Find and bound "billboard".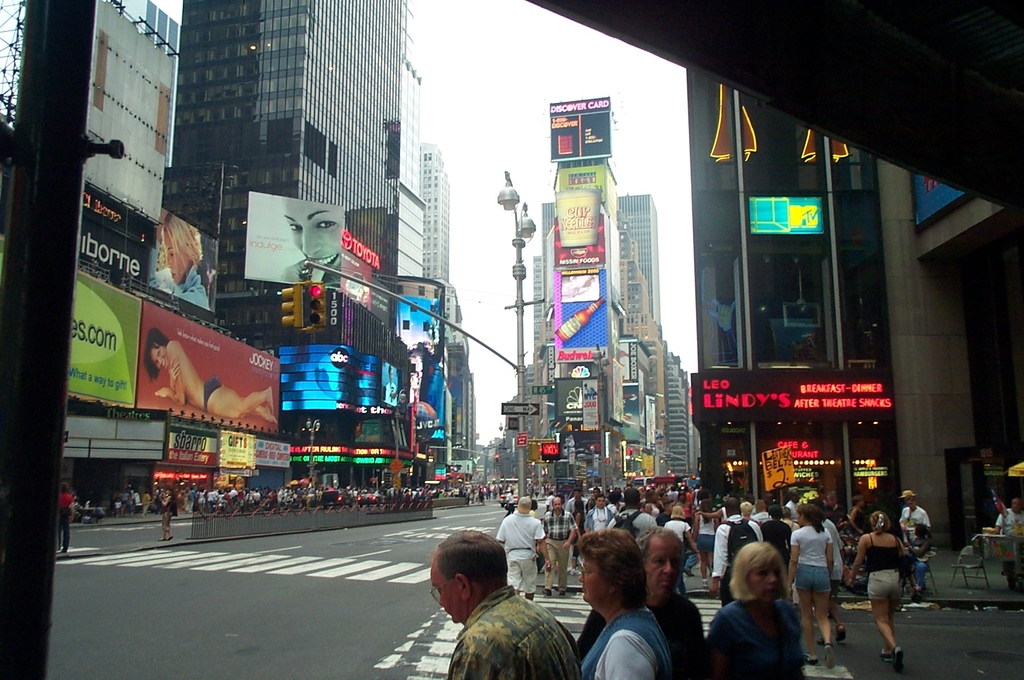
Bound: locate(399, 297, 440, 352).
